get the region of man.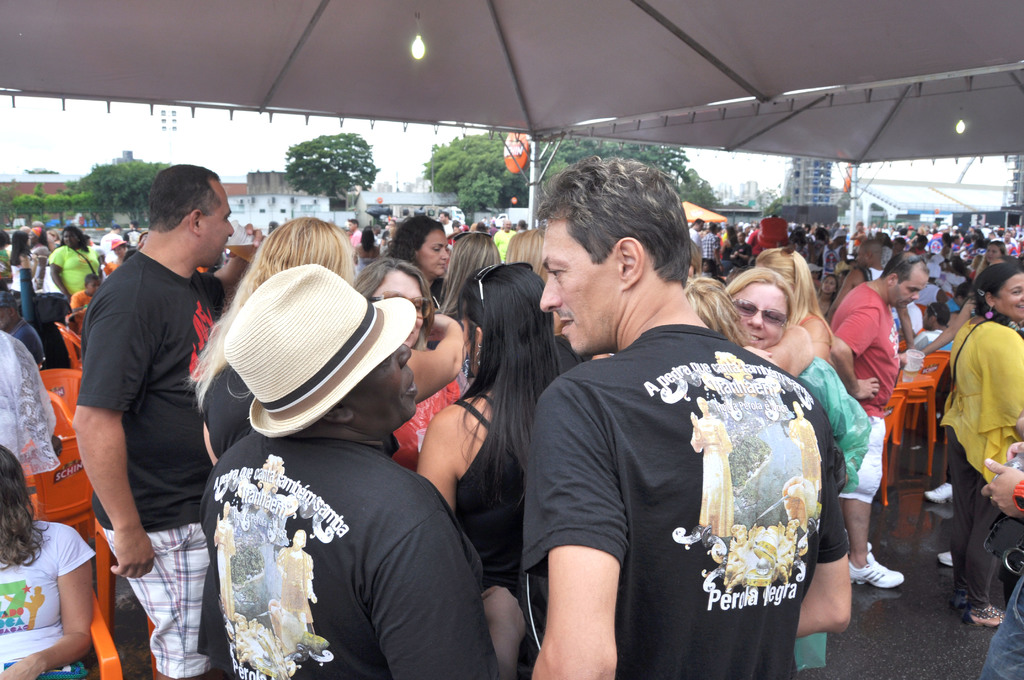
<bbox>98, 223, 124, 261</bbox>.
